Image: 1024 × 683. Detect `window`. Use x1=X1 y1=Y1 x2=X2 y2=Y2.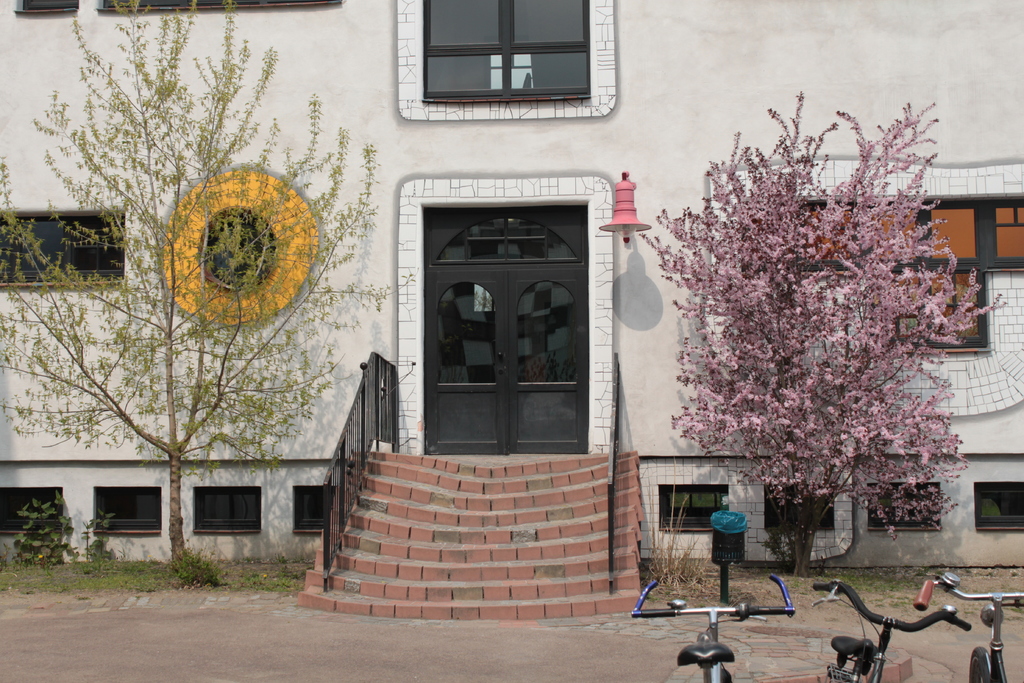
x1=99 y1=0 x2=344 y2=14.
